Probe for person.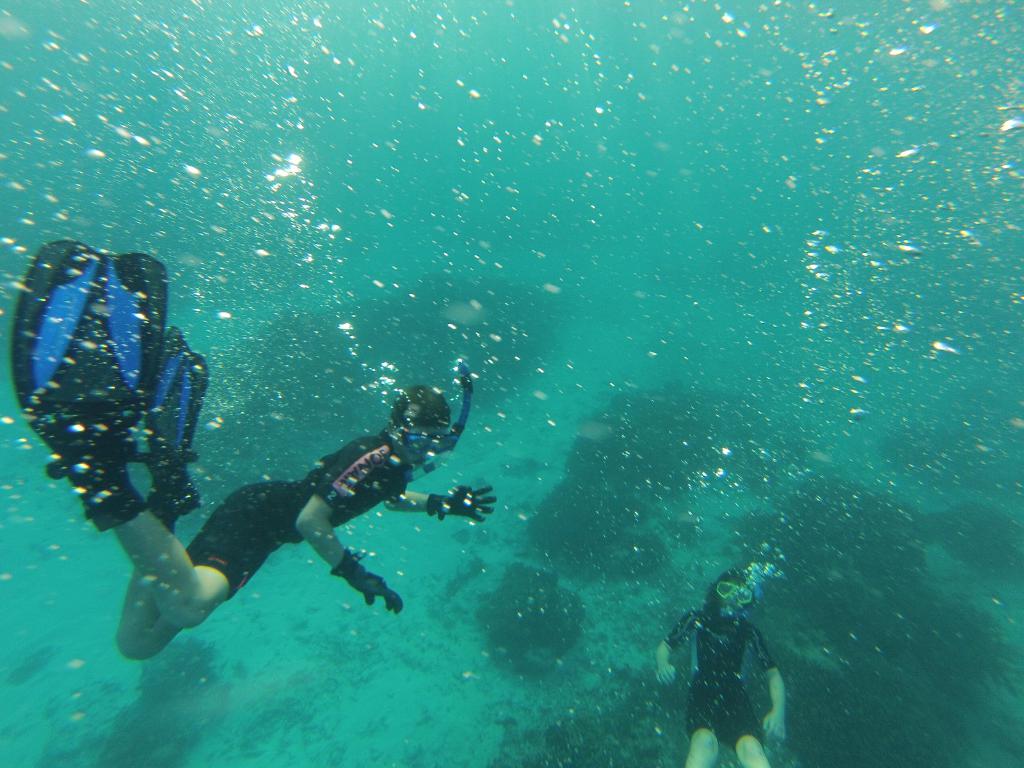
Probe result: <region>652, 569, 792, 767</region>.
